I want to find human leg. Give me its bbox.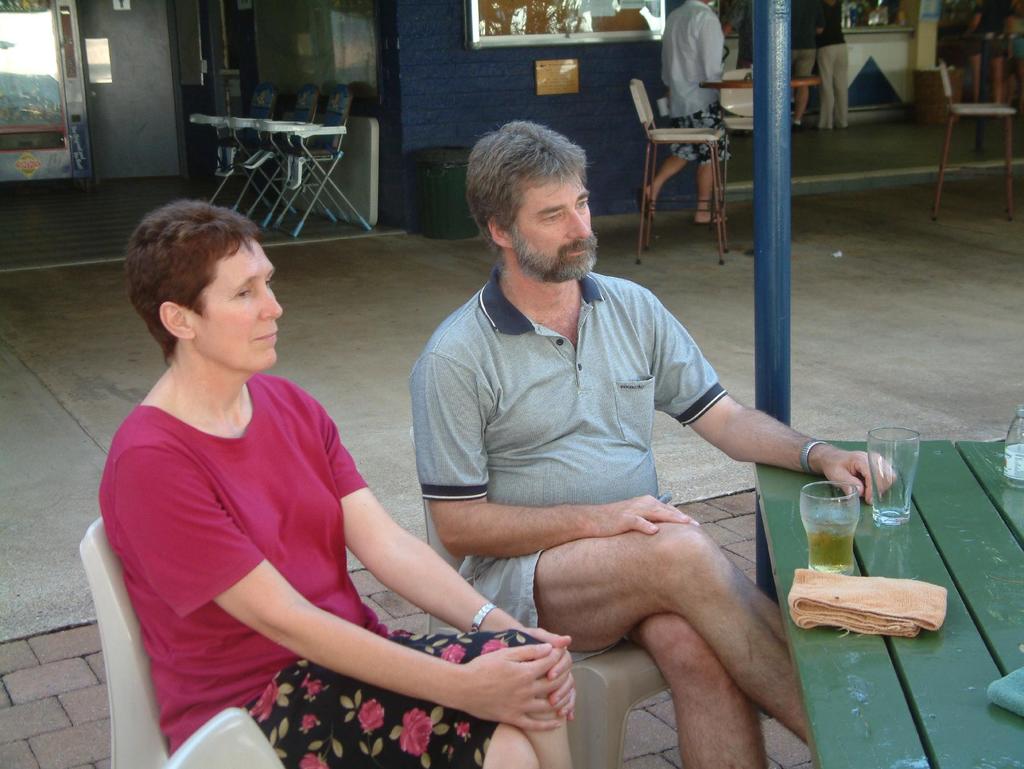
select_region(248, 629, 578, 768).
